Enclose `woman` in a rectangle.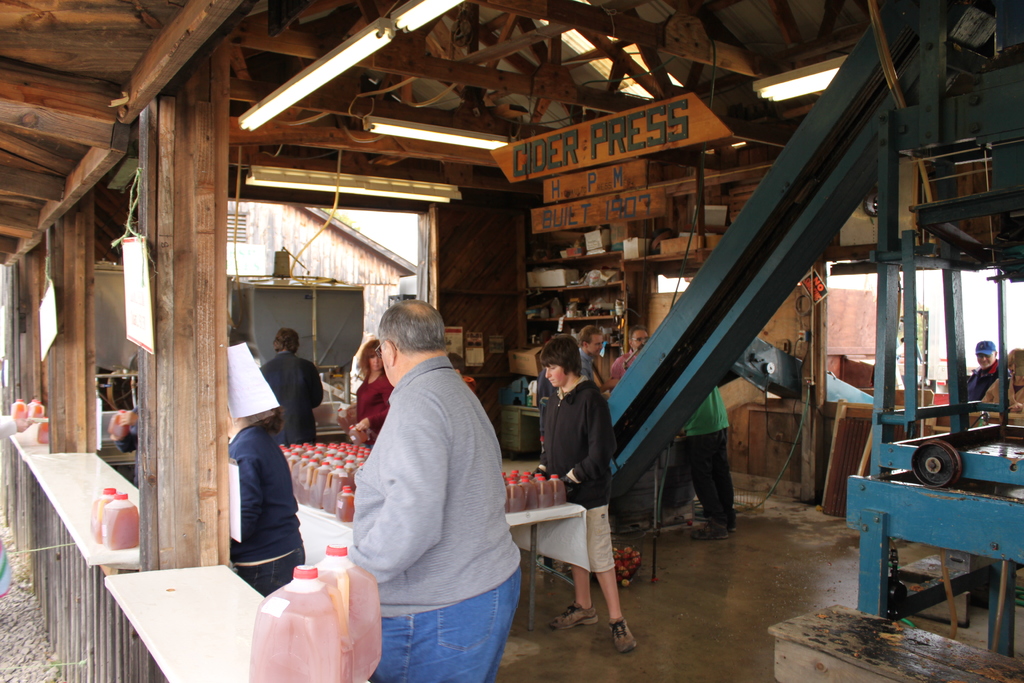
(342, 333, 391, 441).
